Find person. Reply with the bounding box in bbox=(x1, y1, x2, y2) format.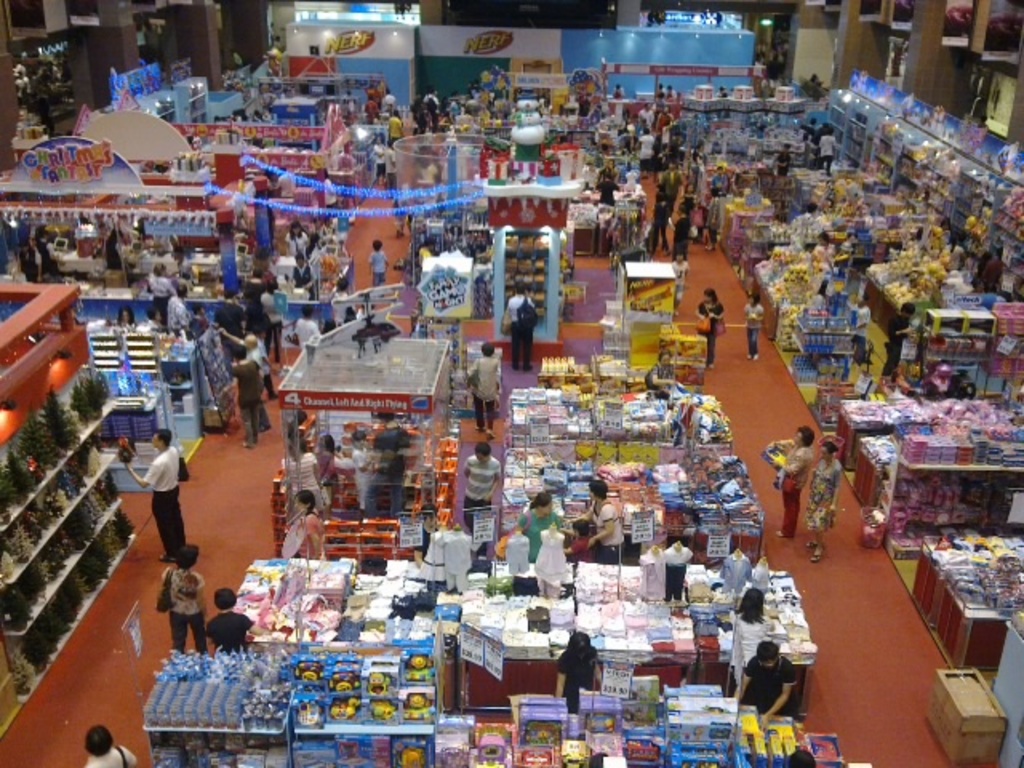
bbox=(986, 248, 1008, 286).
